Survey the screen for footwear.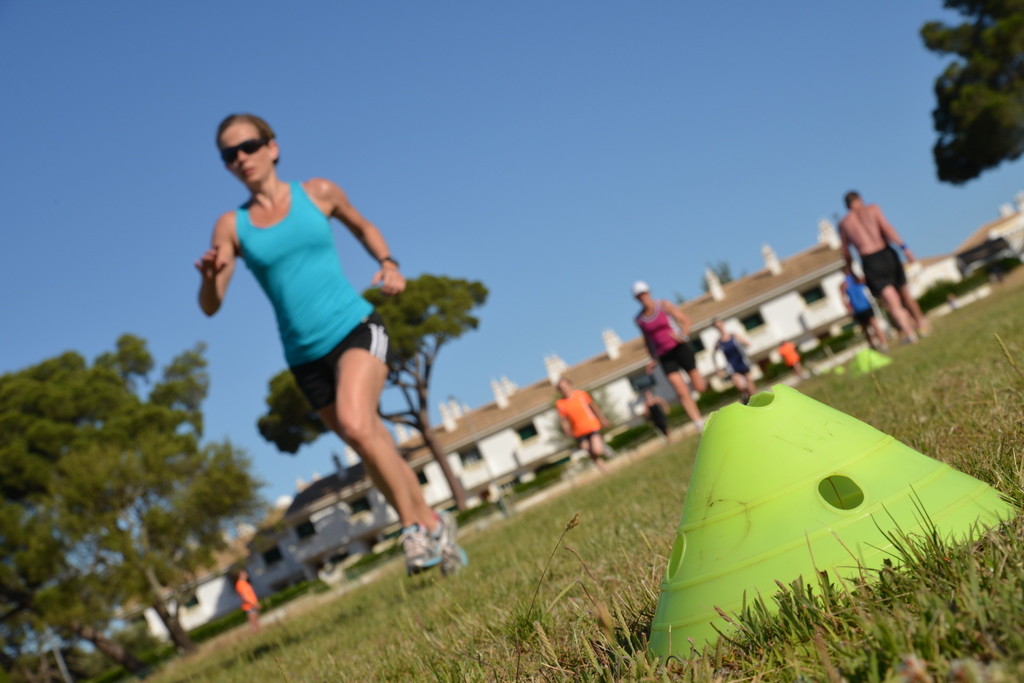
Survey found: detection(396, 516, 455, 592).
